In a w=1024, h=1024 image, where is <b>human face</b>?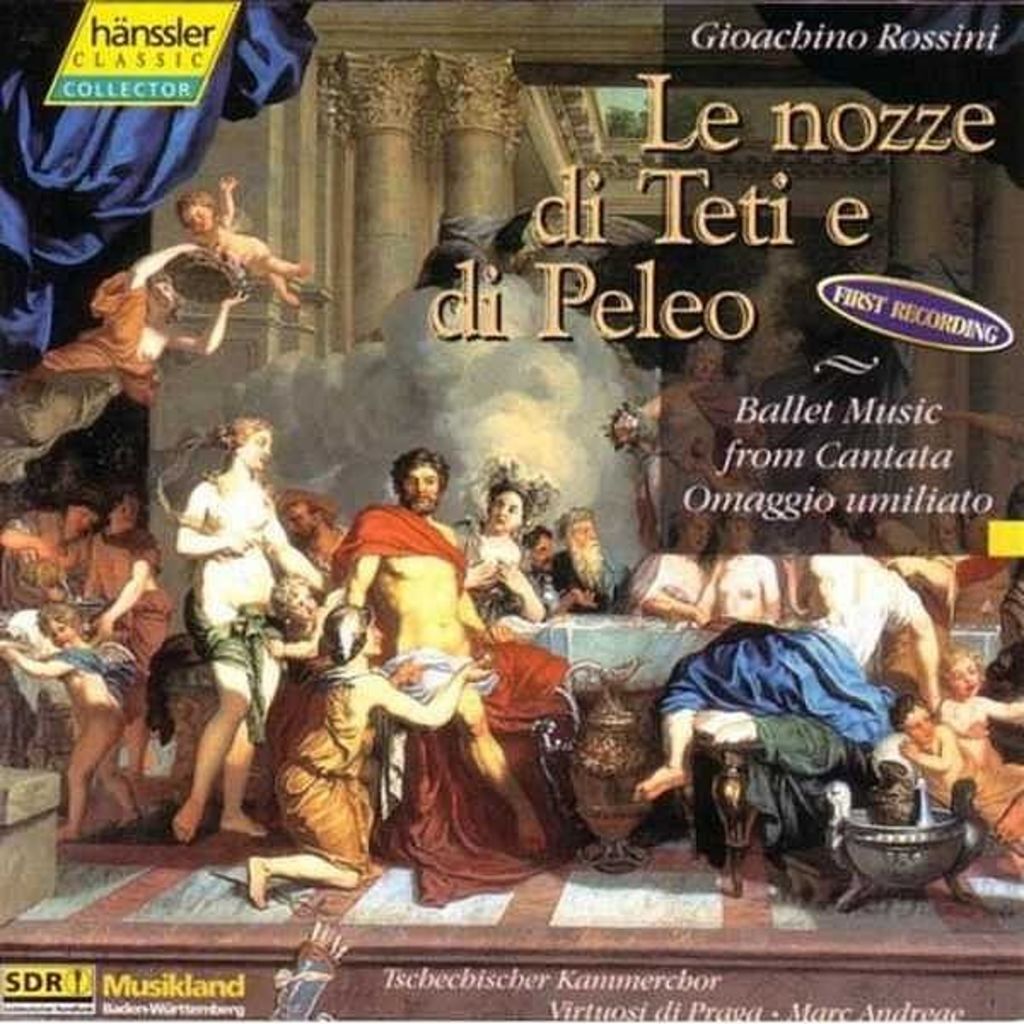
locate(945, 659, 978, 695).
